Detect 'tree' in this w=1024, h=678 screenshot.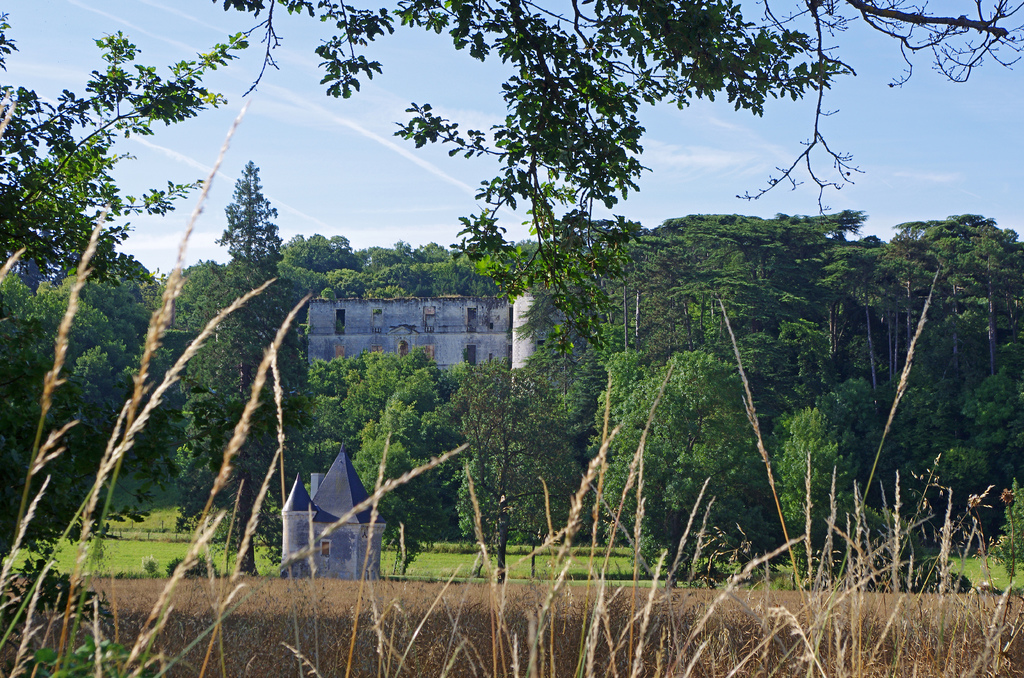
Detection: (893, 209, 1023, 378).
